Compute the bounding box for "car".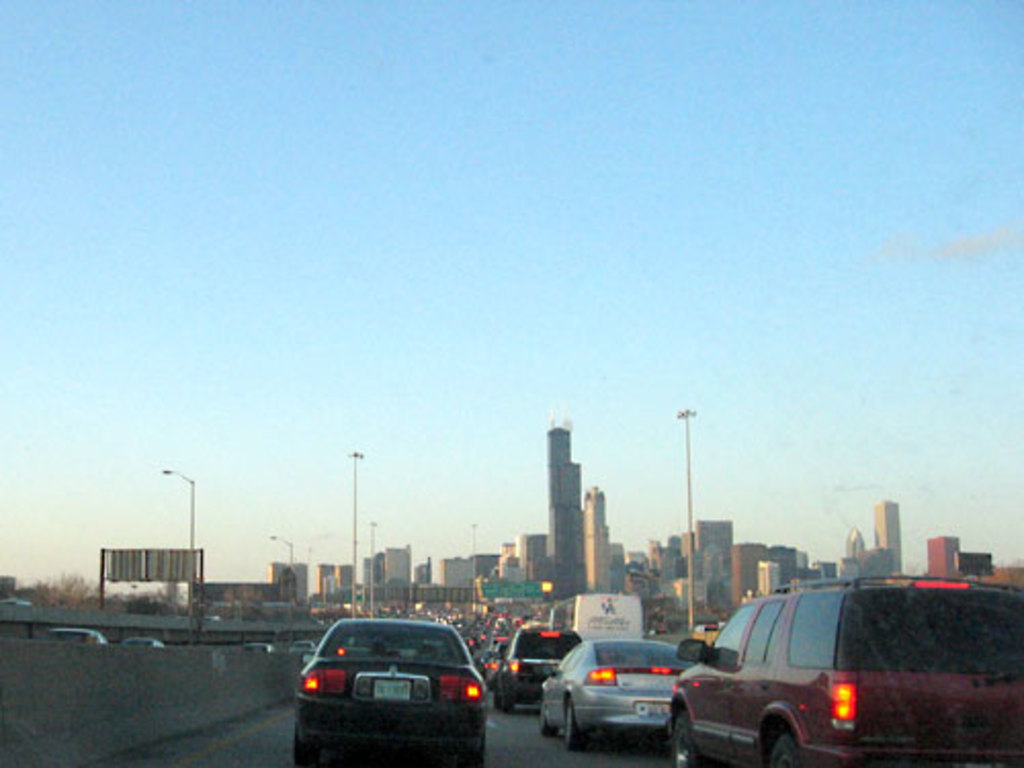
543 637 698 748.
